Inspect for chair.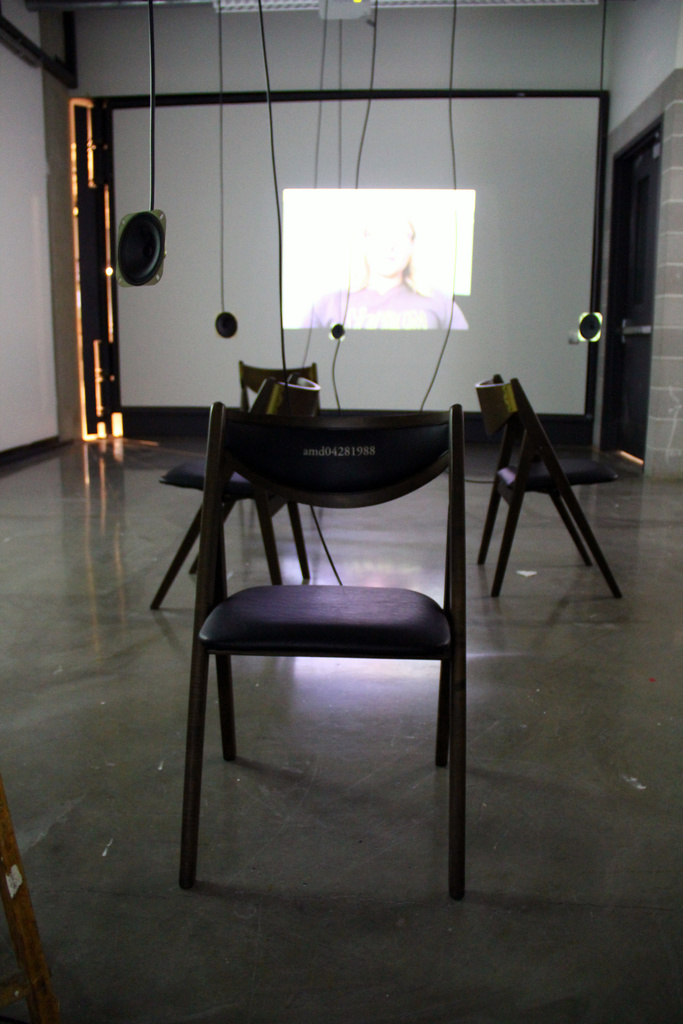
Inspection: [left=238, top=359, right=334, bottom=415].
